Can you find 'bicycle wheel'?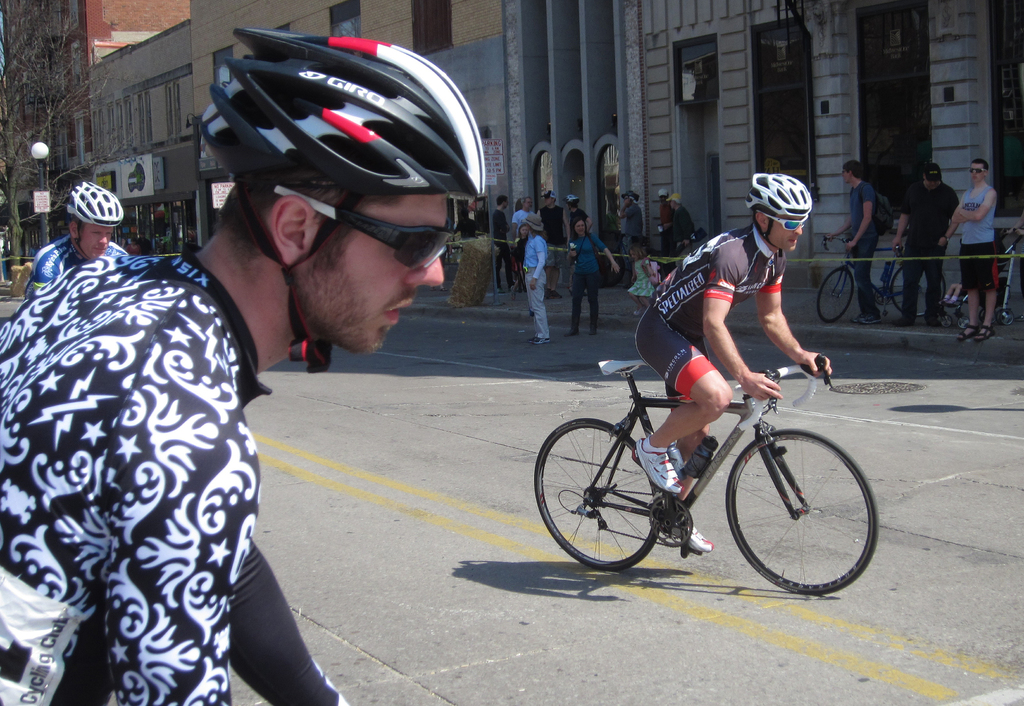
Yes, bounding box: bbox=[531, 419, 663, 575].
